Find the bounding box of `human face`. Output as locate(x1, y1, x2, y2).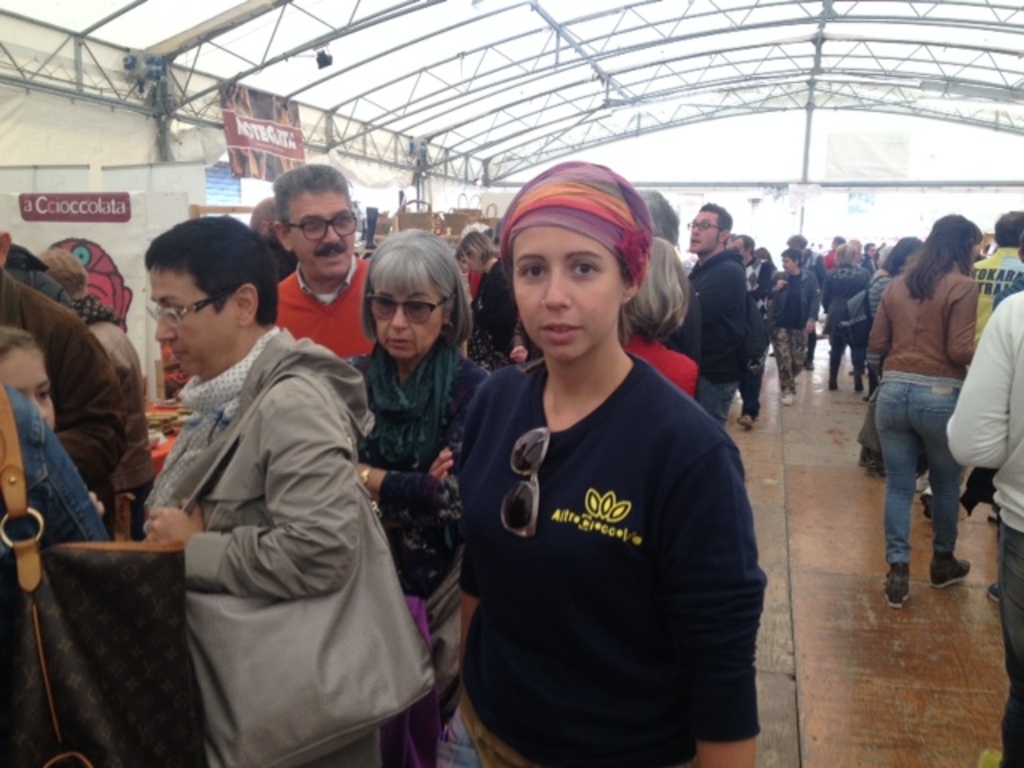
locate(291, 195, 360, 278).
